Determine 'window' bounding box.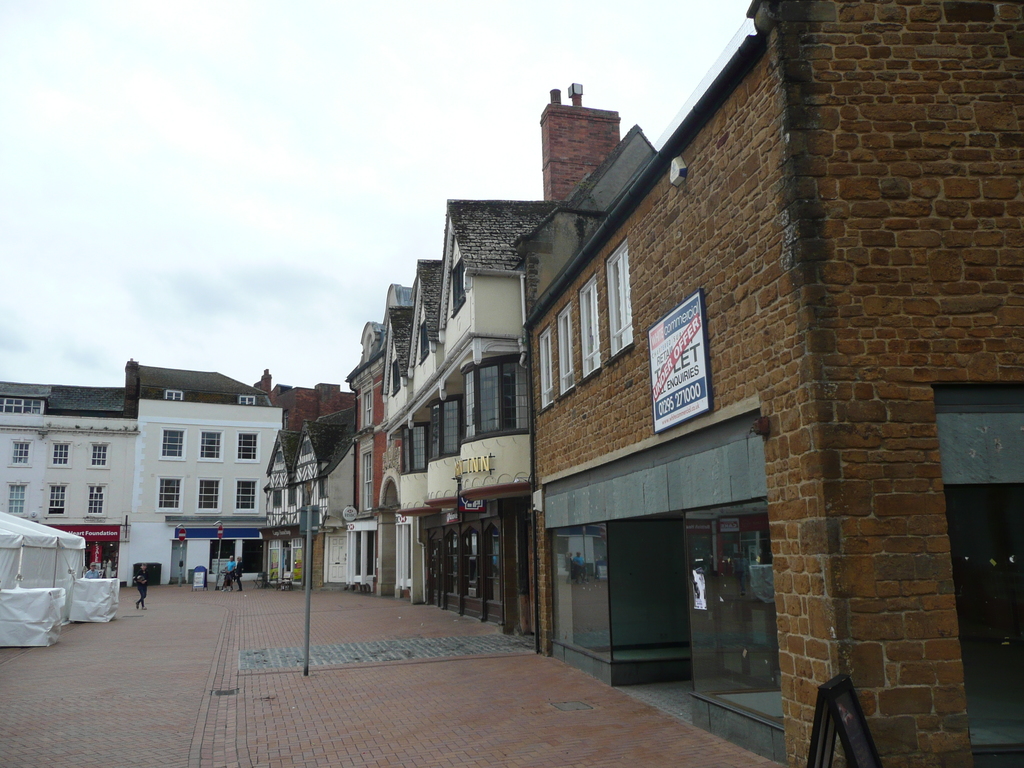
Determined: box(360, 438, 374, 508).
